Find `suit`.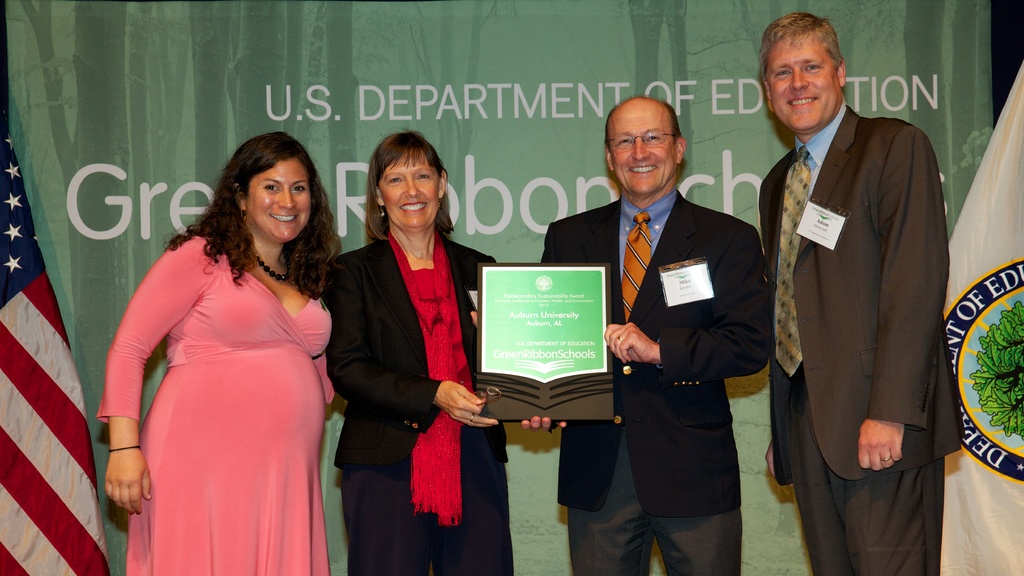
315,236,496,575.
